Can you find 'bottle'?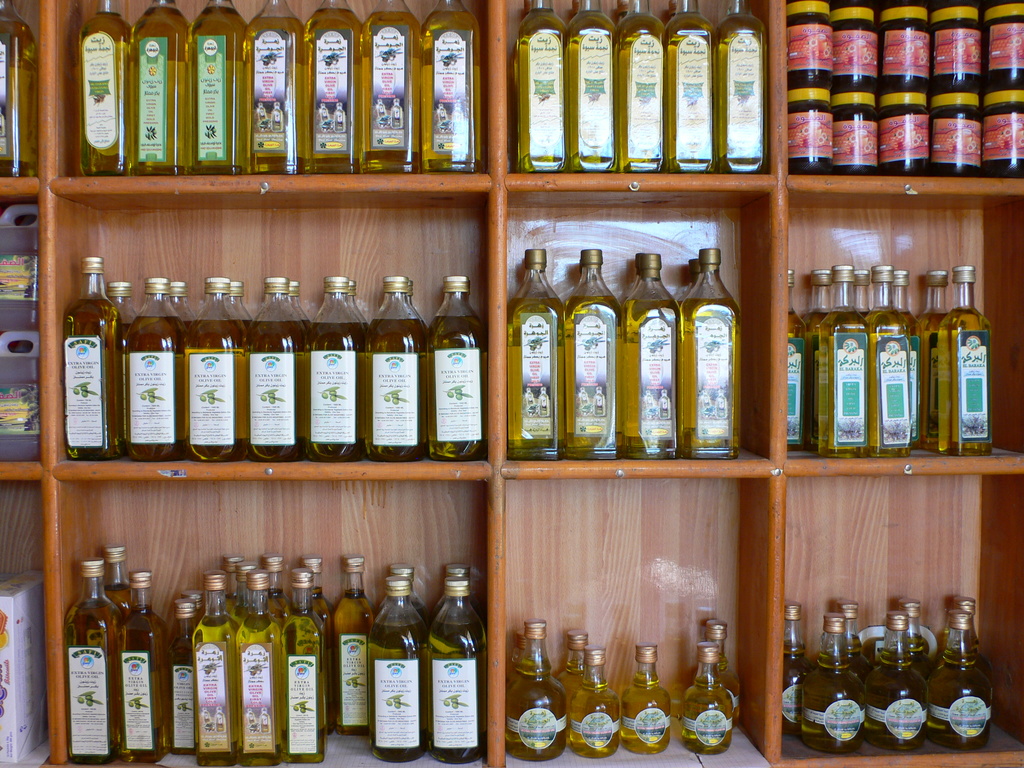
Yes, bounding box: {"left": 801, "top": 612, "right": 866, "bottom": 751}.
